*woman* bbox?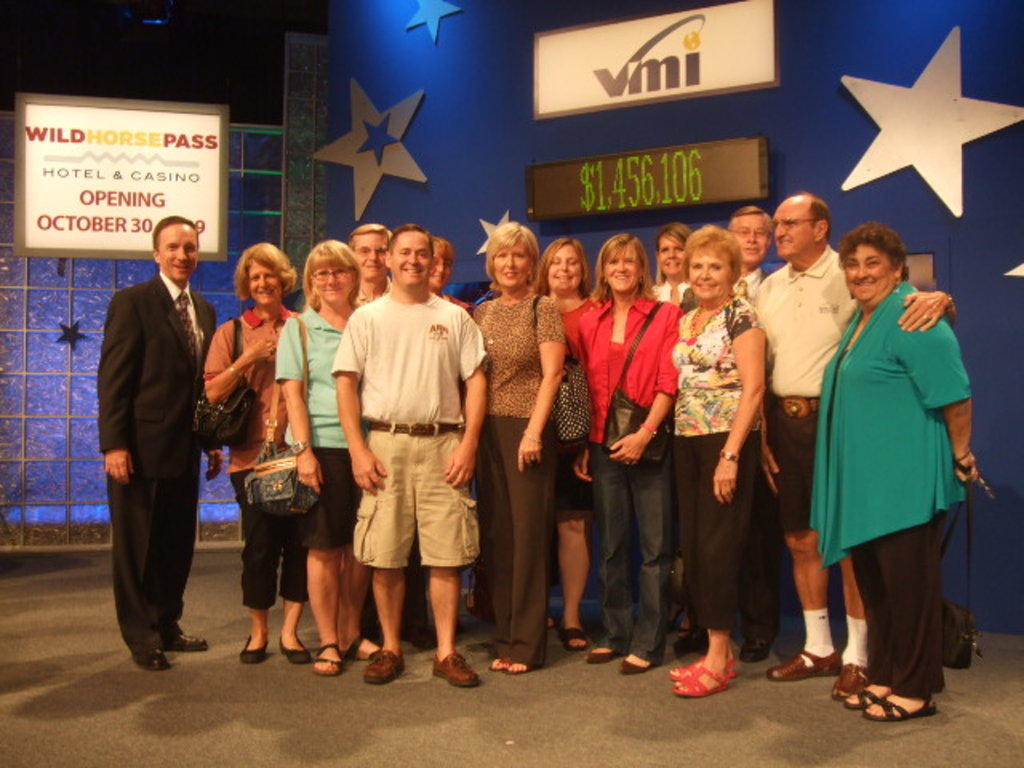
{"left": 530, "top": 235, "right": 605, "bottom": 654}
